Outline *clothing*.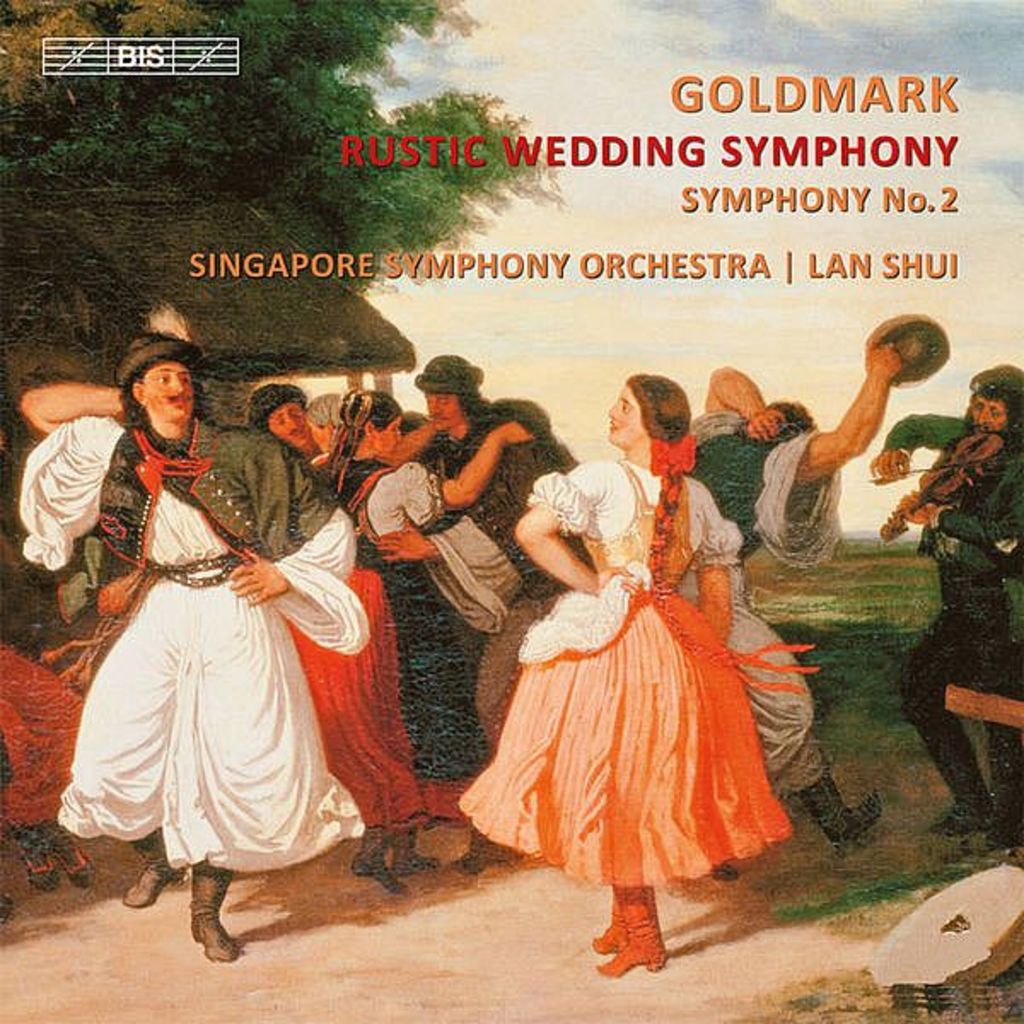
Outline: crop(478, 473, 799, 891).
